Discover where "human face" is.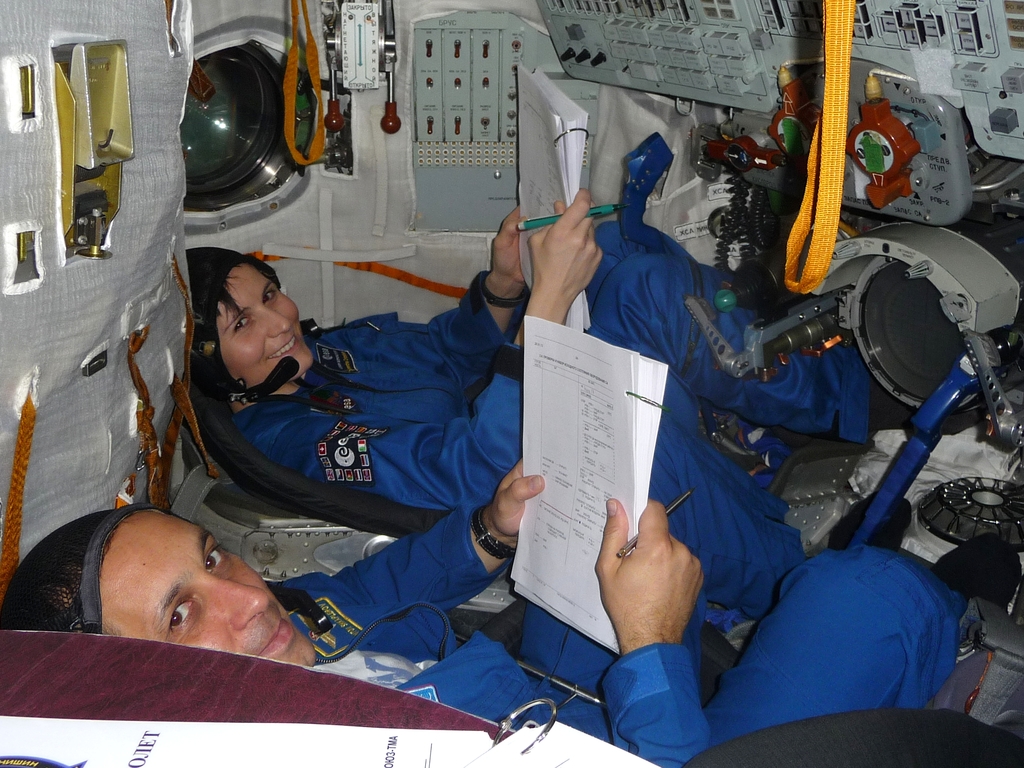
Discovered at 103,507,315,668.
